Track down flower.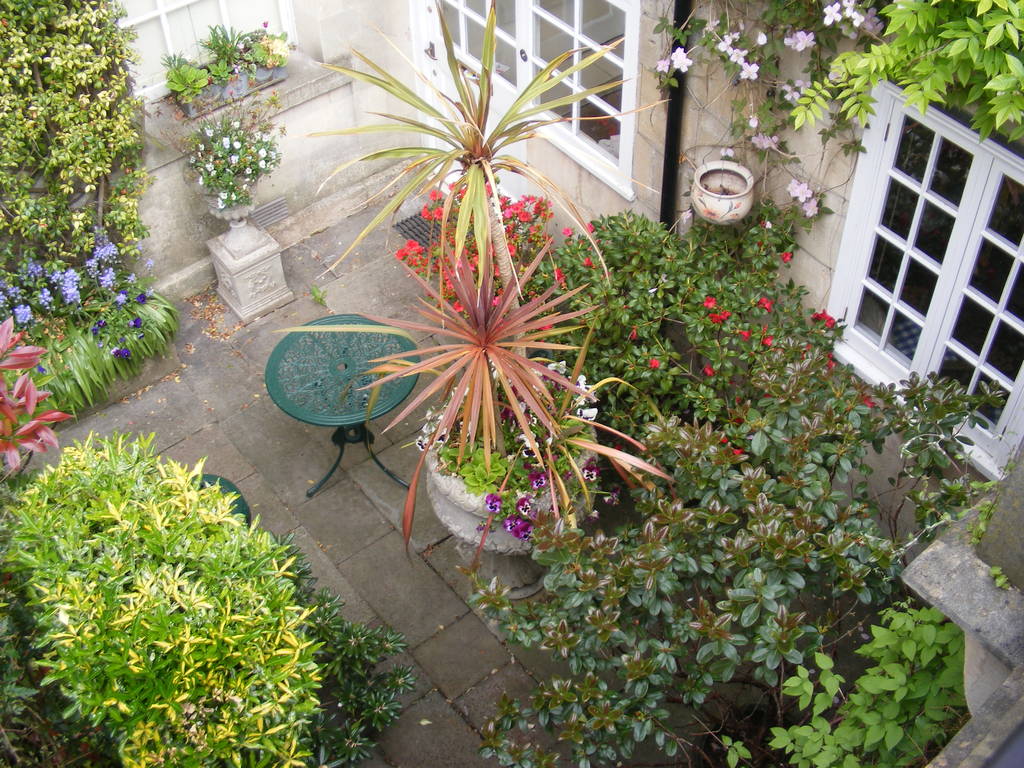
Tracked to 583 466 602 481.
